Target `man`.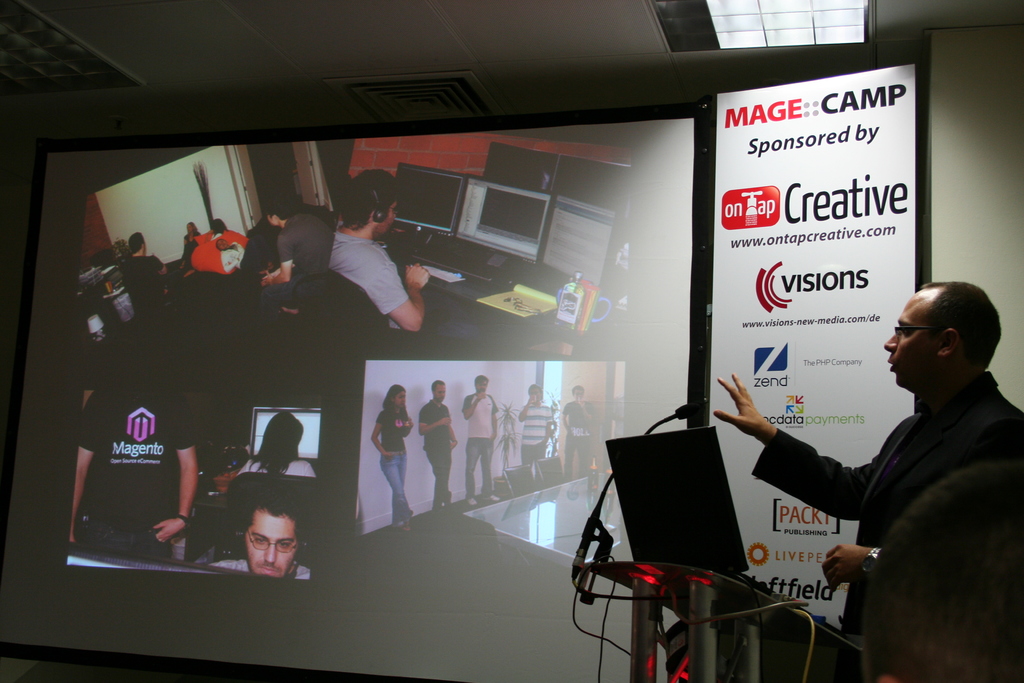
Target region: bbox(116, 233, 173, 302).
